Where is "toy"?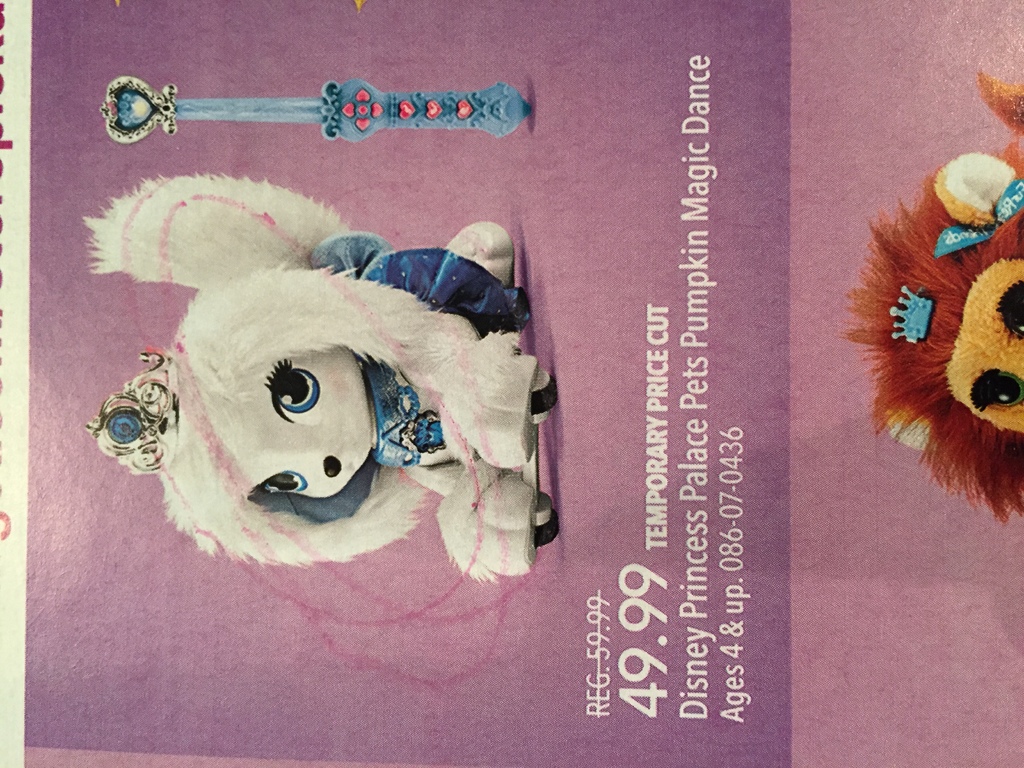
detection(881, 140, 1023, 534).
